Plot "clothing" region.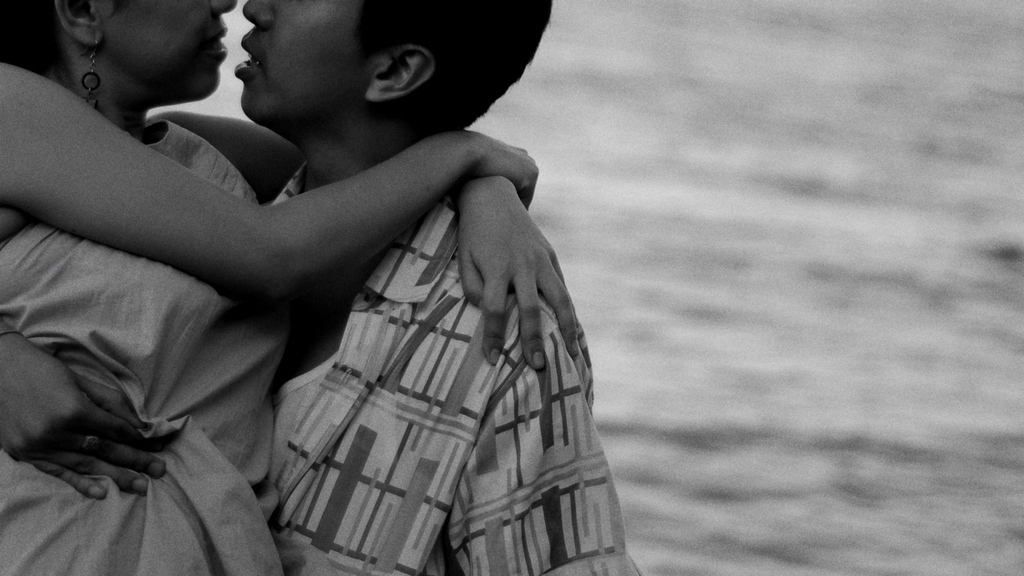
Plotted at select_region(0, 123, 321, 575).
